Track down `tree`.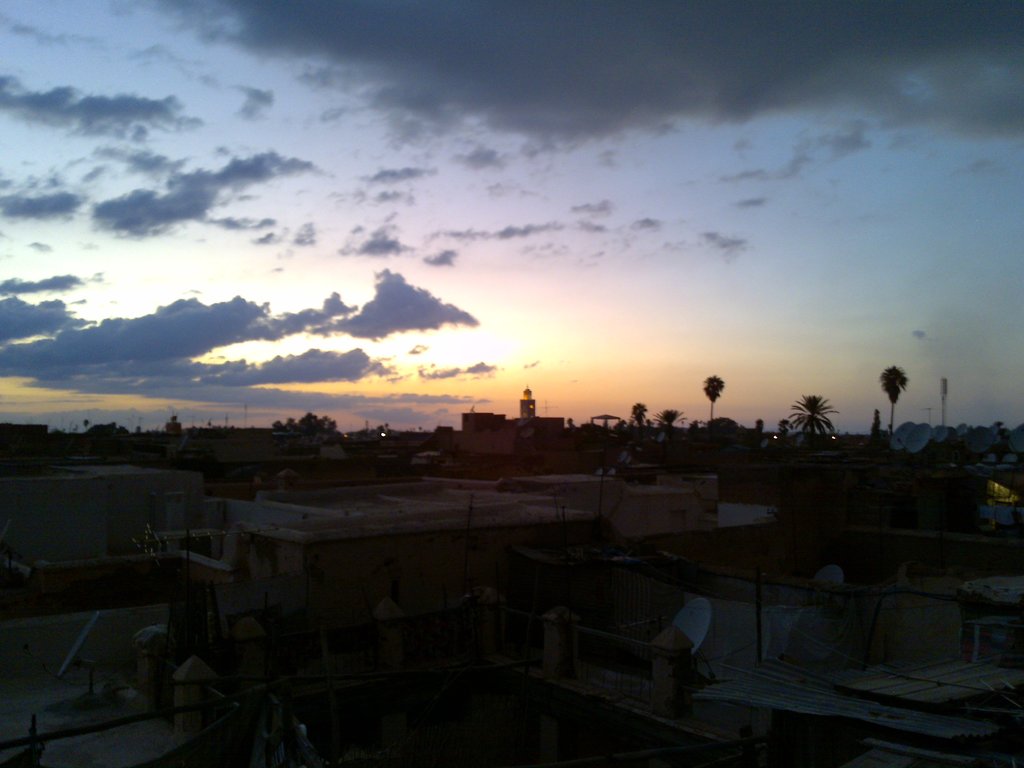
Tracked to x1=684 y1=358 x2=728 y2=430.
